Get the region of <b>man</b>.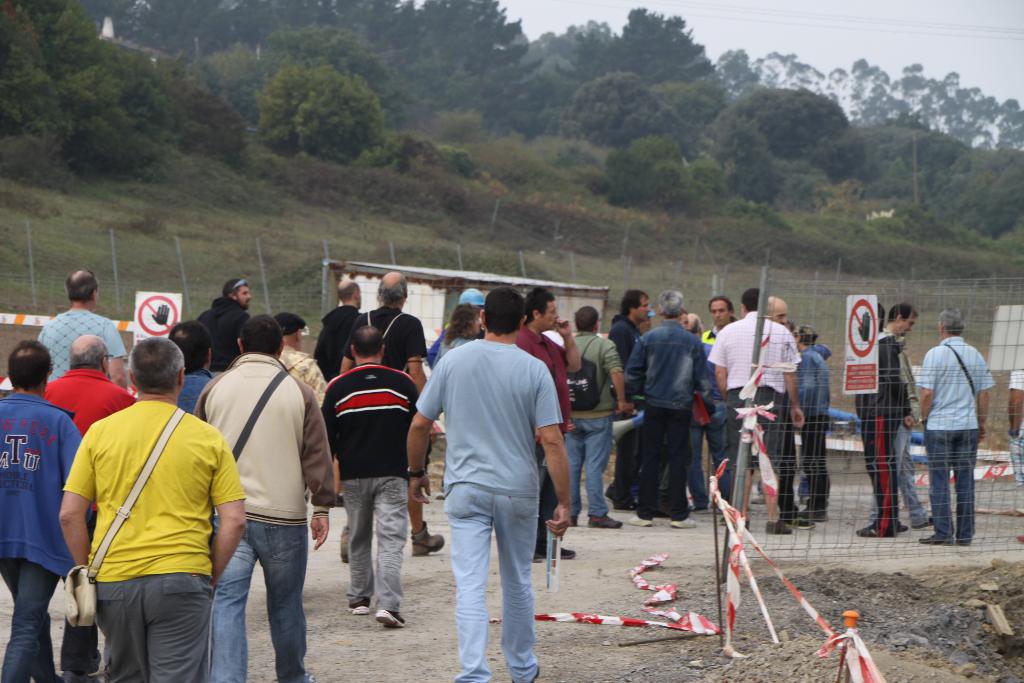
select_region(0, 334, 97, 682).
